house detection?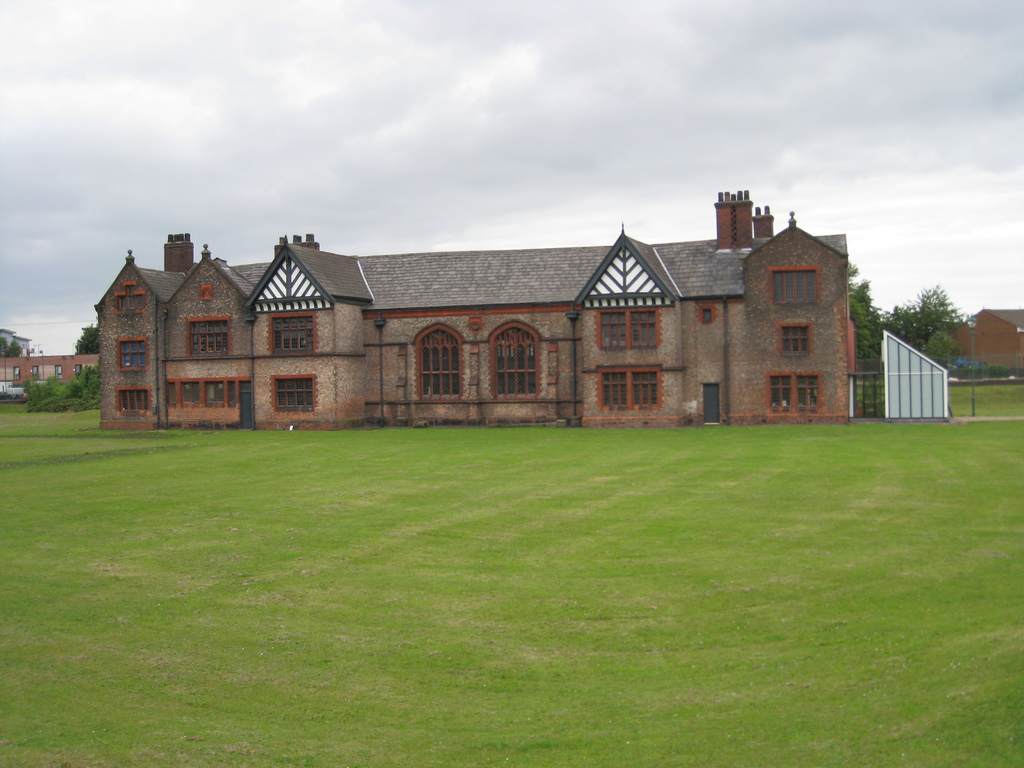
(left=95, top=187, right=860, bottom=429)
